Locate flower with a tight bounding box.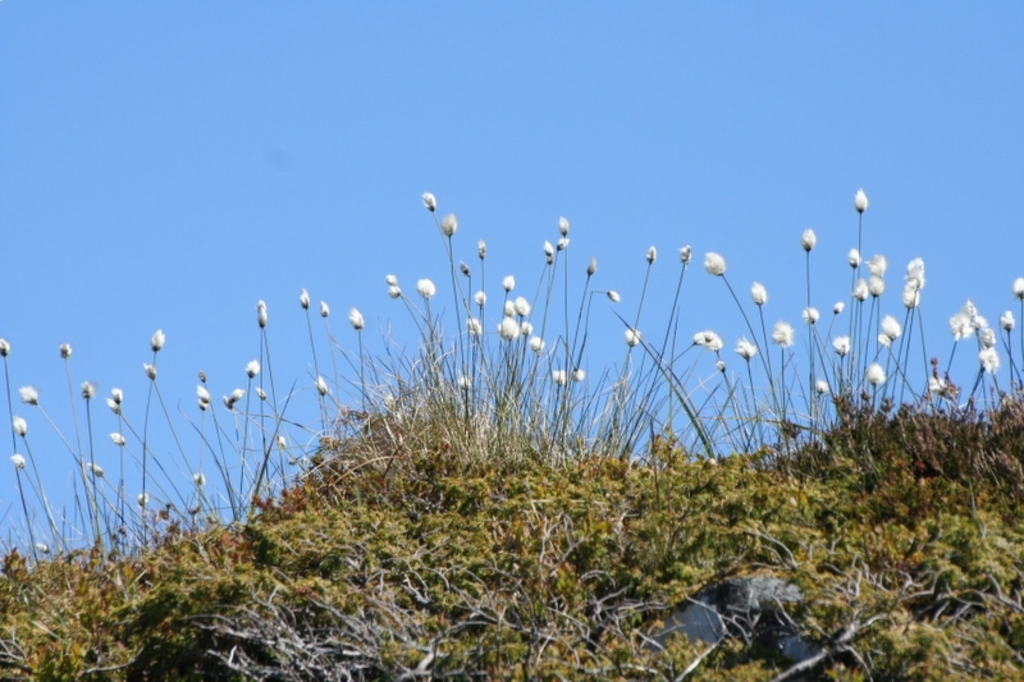
x1=855, y1=282, x2=867, y2=299.
